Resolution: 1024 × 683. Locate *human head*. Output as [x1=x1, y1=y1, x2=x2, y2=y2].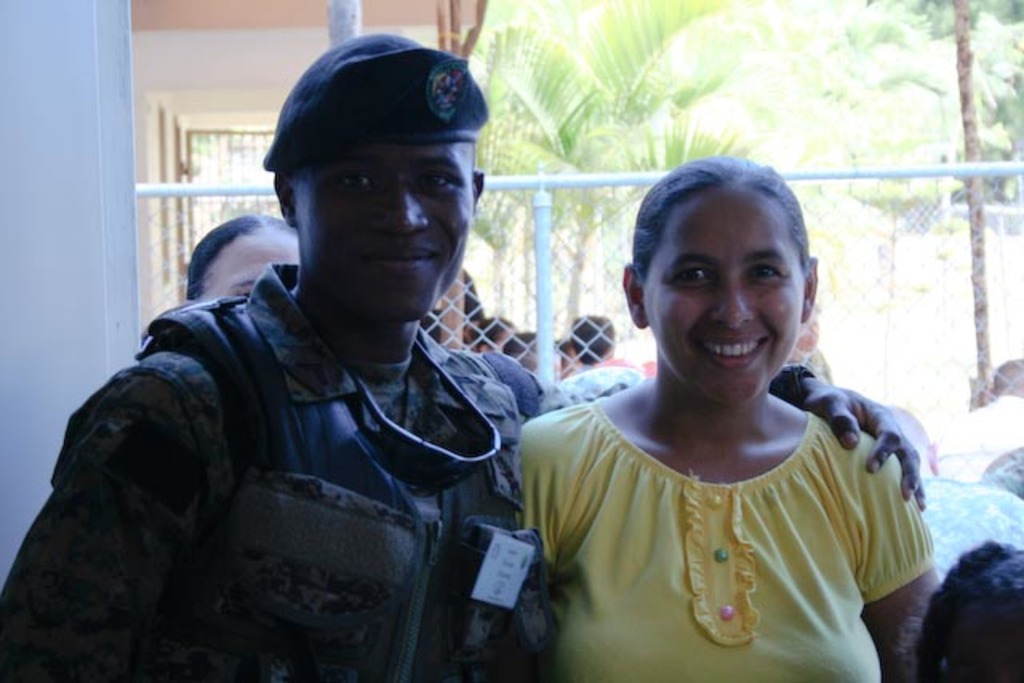
[x1=475, y1=314, x2=518, y2=349].
